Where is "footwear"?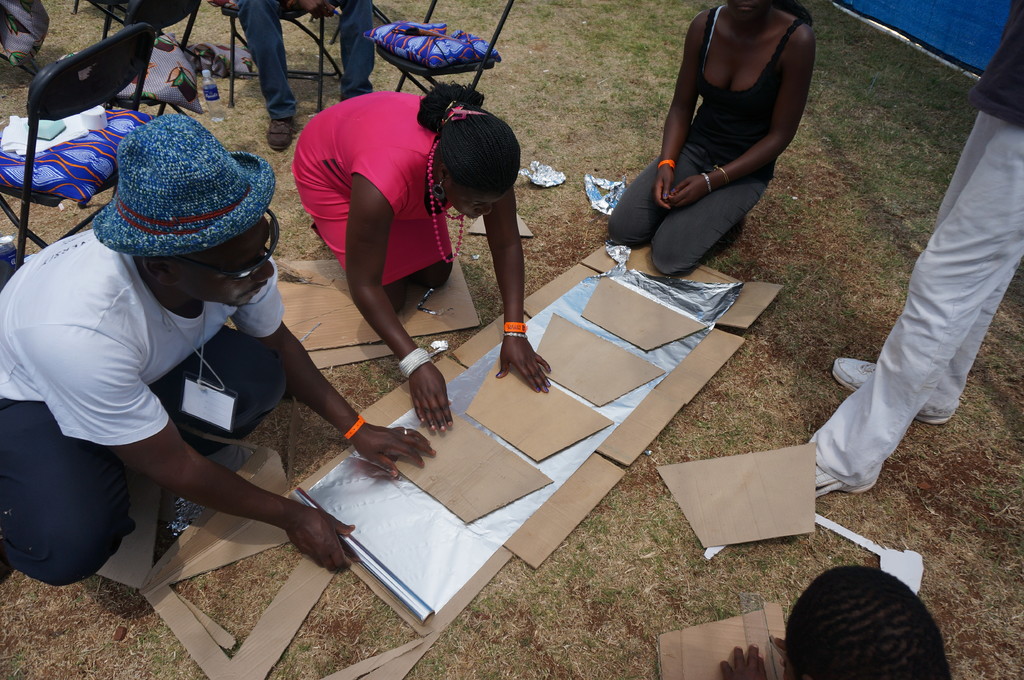
[831,356,945,422].
